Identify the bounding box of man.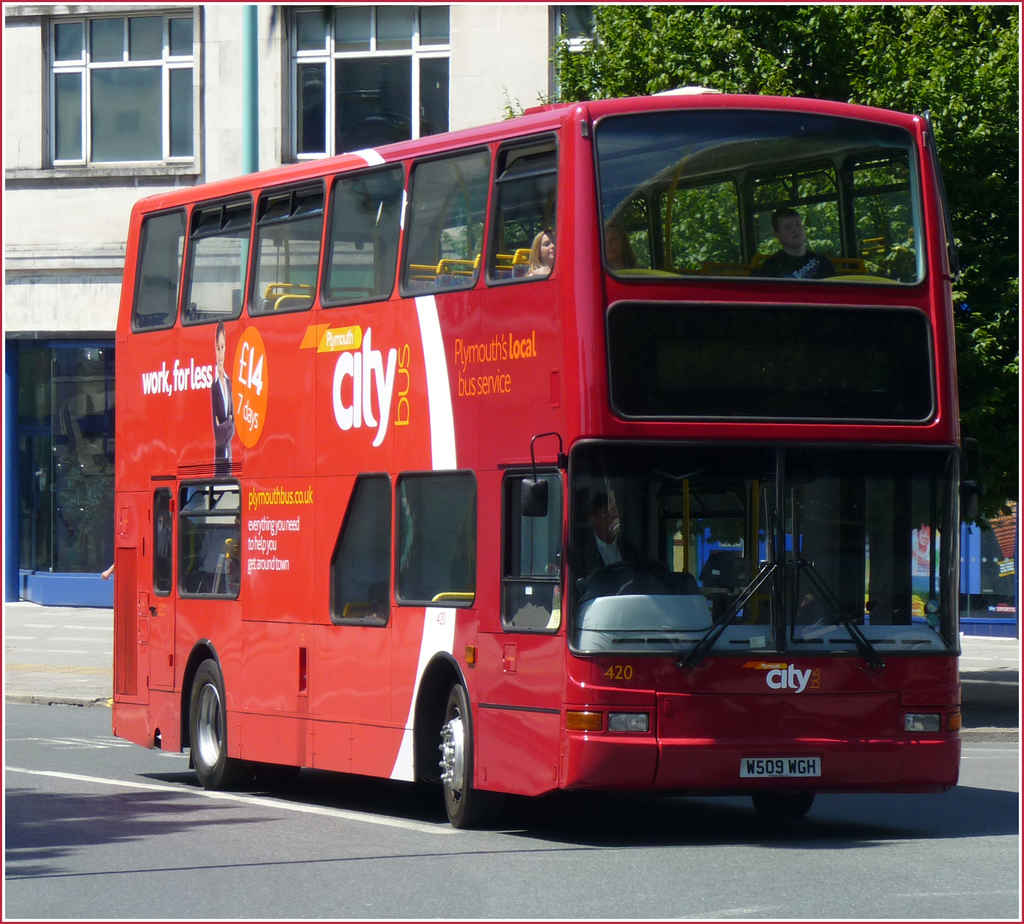
crop(751, 202, 844, 282).
